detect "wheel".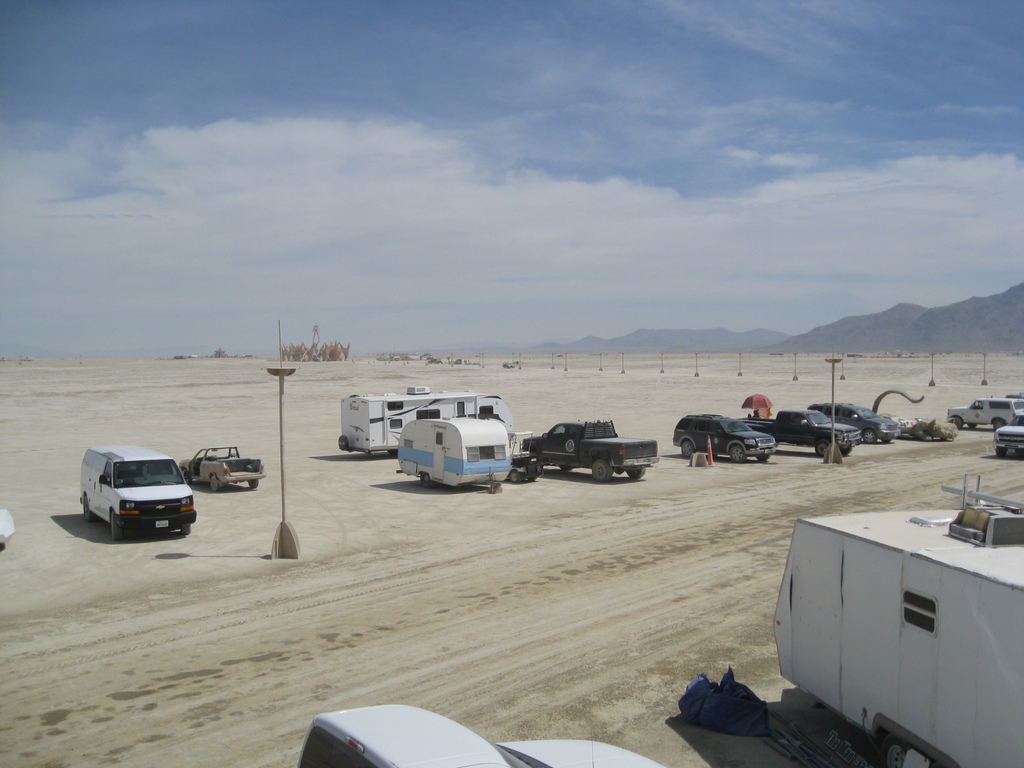
Detected at [420,472,437,488].
